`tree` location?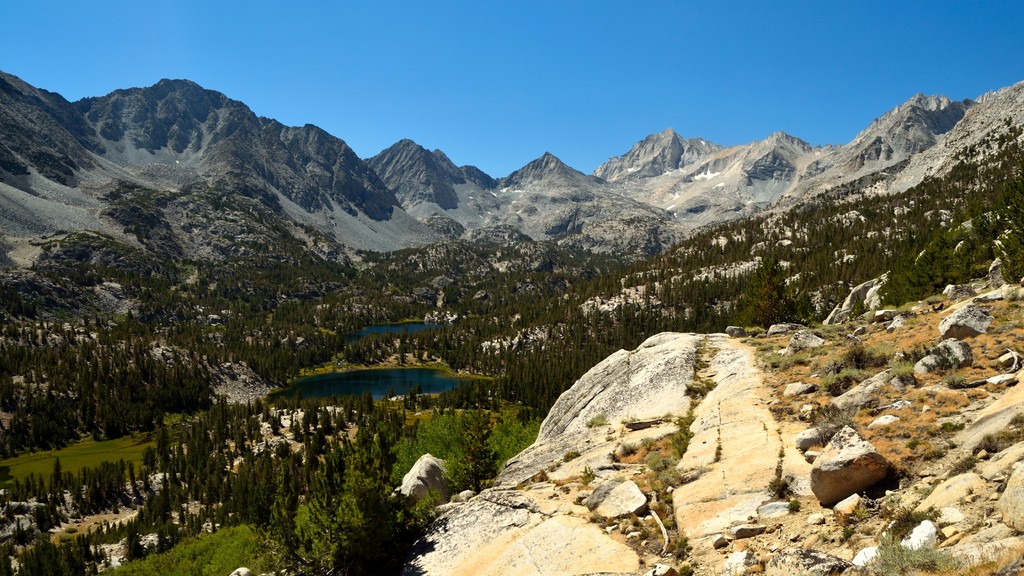
<region>119, 252, 314, 341</region>
